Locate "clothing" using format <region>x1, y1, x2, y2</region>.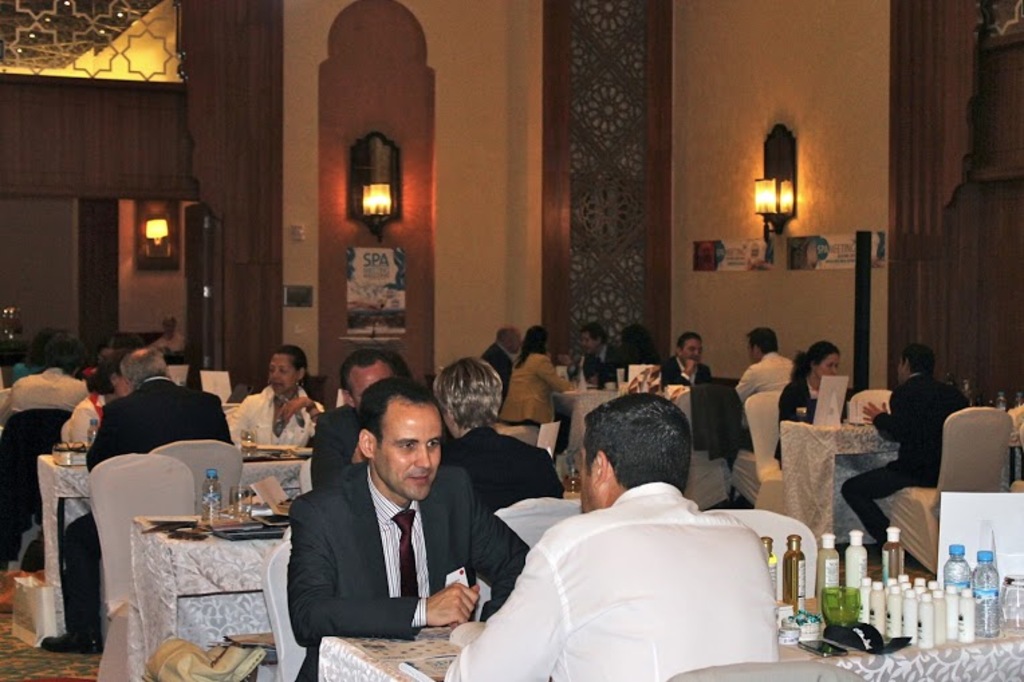
<region>229, 381, 320, 453</region>.
